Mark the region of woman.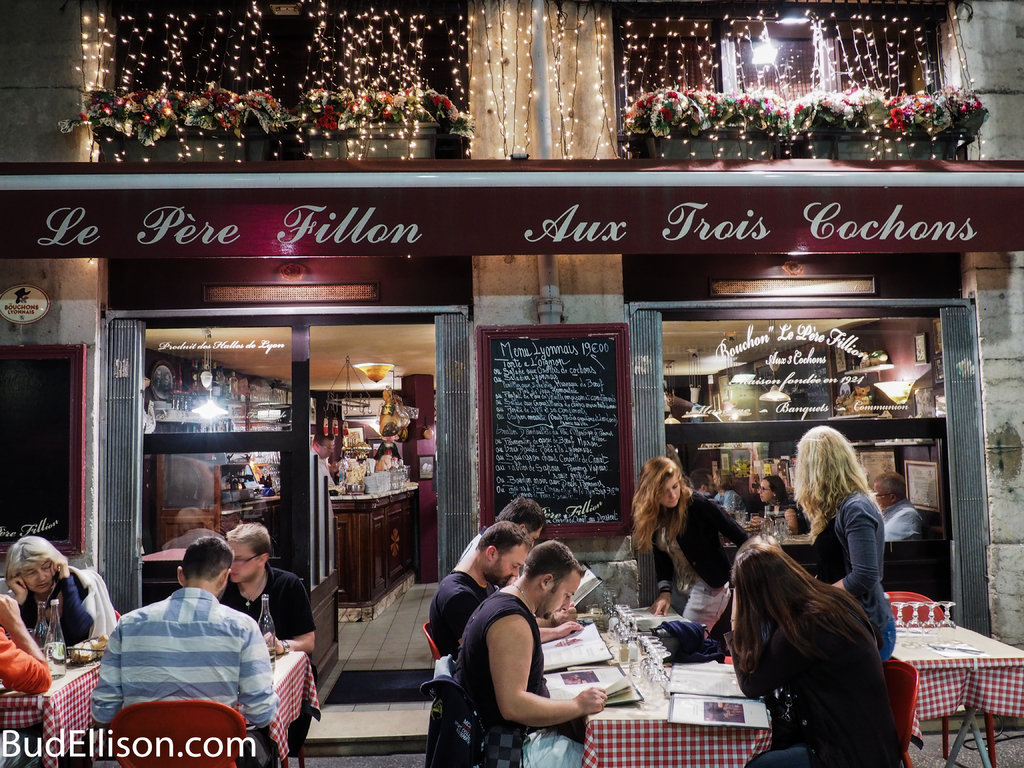
Region: bbox=(728, 533, 902, 767).
